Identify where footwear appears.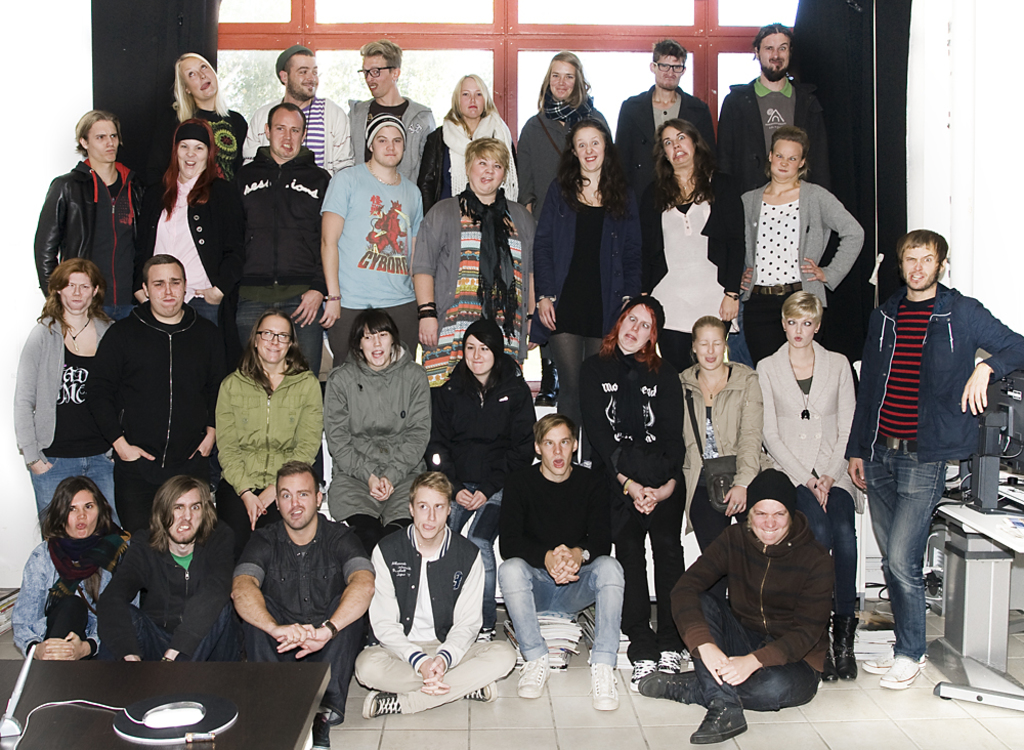
Appears at locate(375, 693, 398, 715).
